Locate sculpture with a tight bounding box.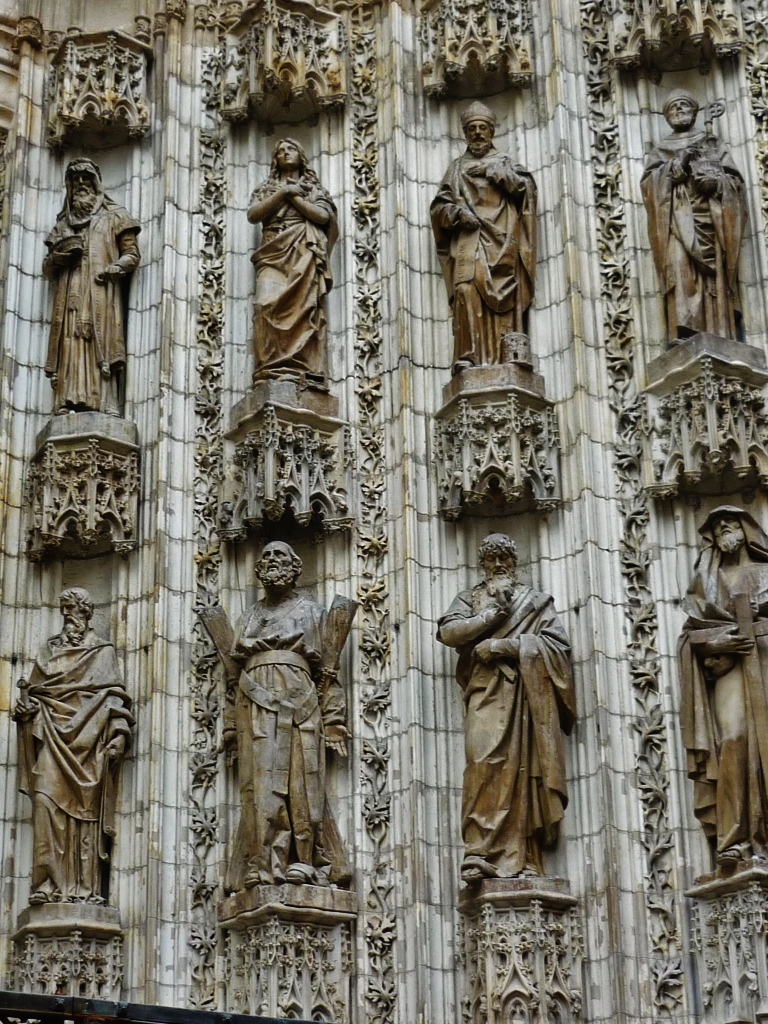
{"x1": 246, "y1": 140, "x2": 338, "y2": 383}.
